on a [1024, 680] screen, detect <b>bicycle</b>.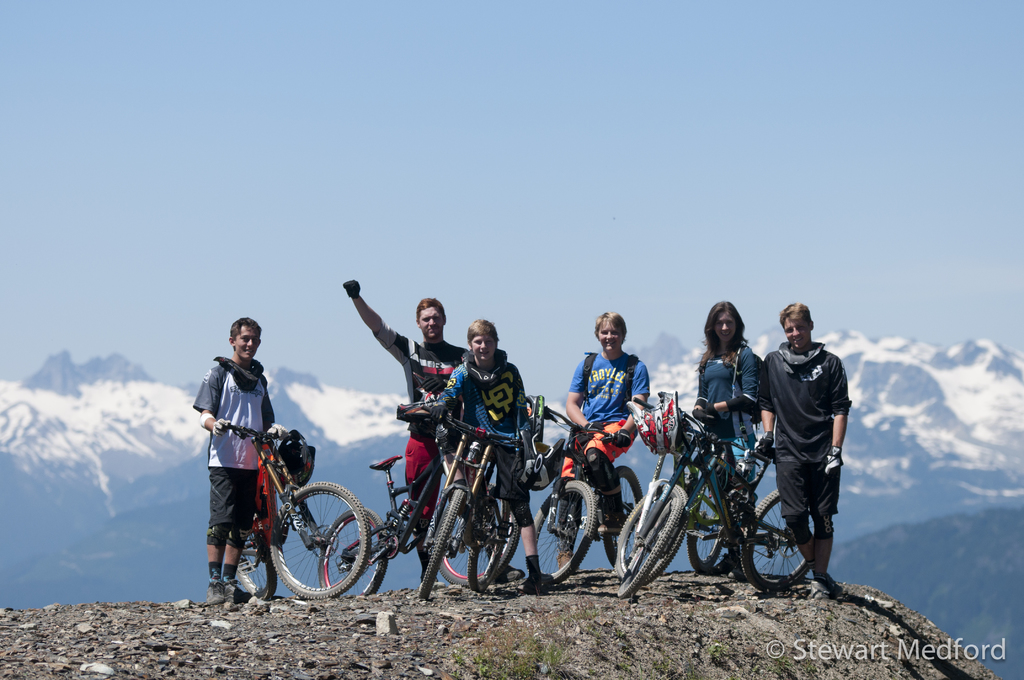
[415, 411, 540, 604].
